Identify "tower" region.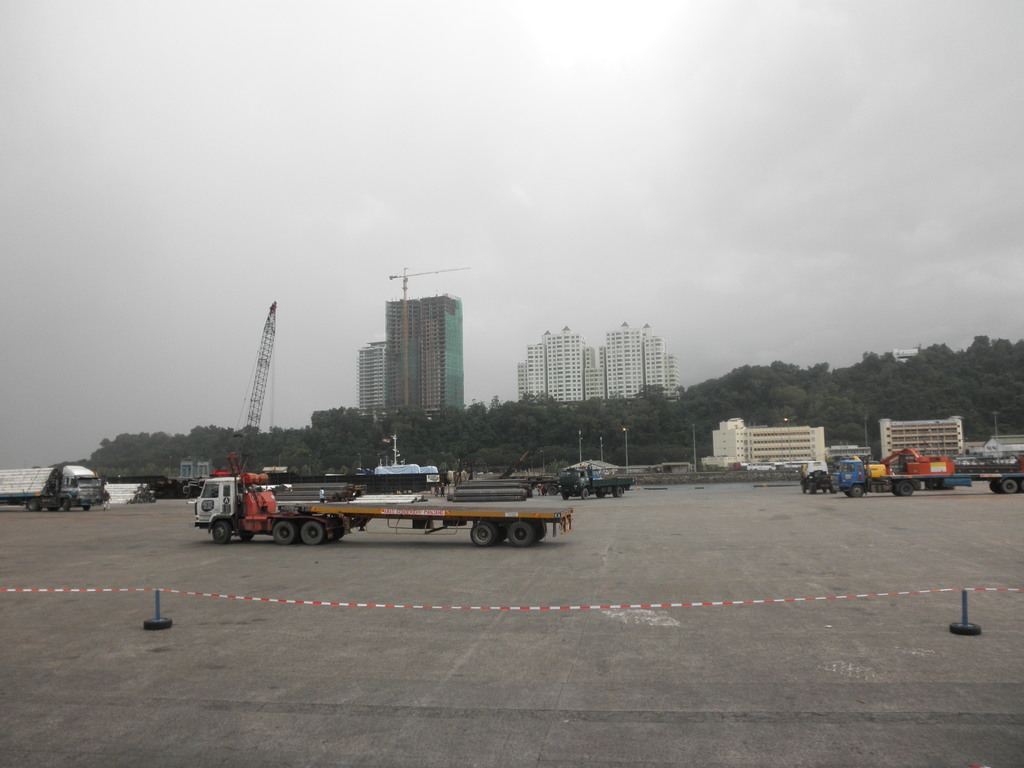
Region: BBox(364, 339, 402, 422).
